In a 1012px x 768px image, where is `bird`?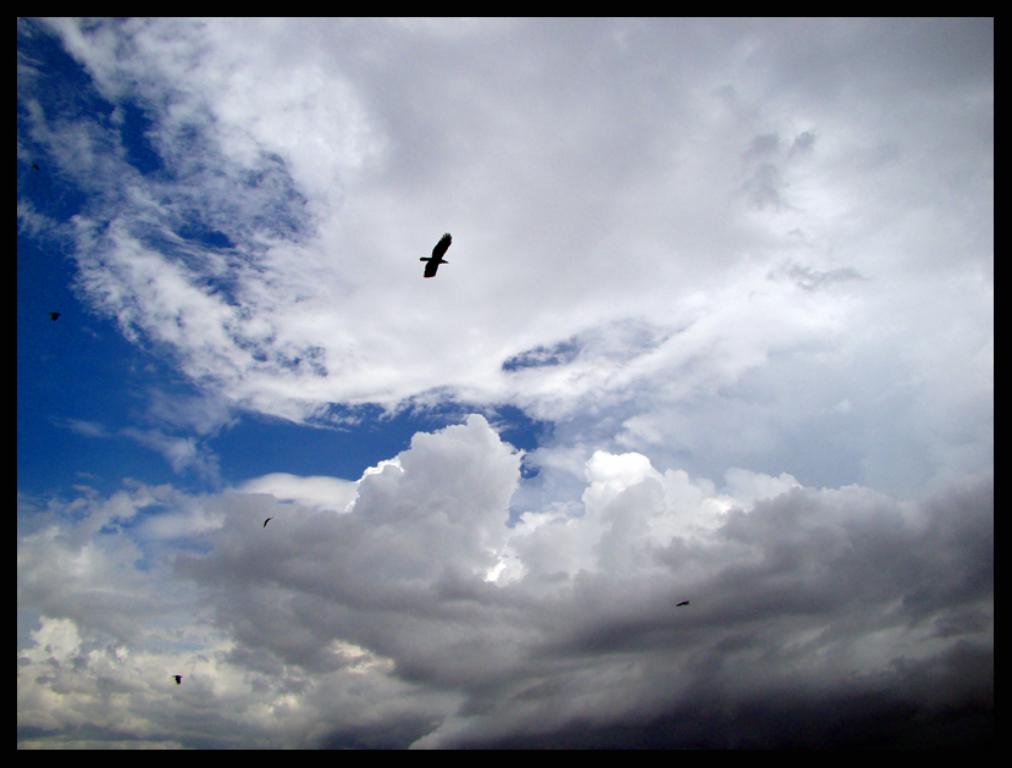
<region>671, 597, 689, 608</region>.
